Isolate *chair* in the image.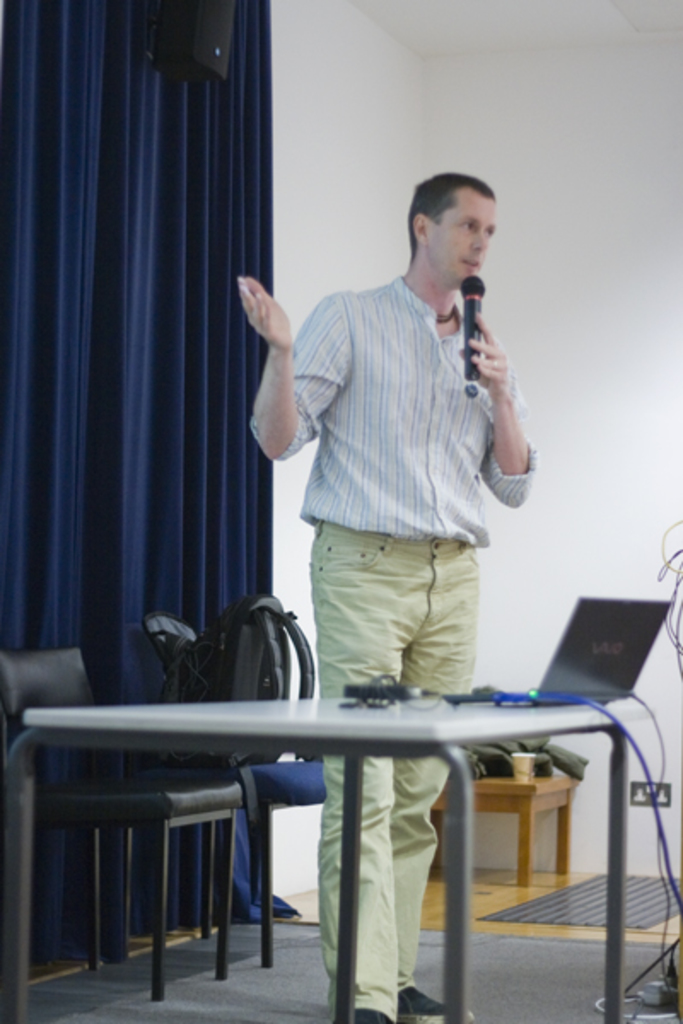
Isolated region: (left=0, top=640, right=232, bottom=1012).
